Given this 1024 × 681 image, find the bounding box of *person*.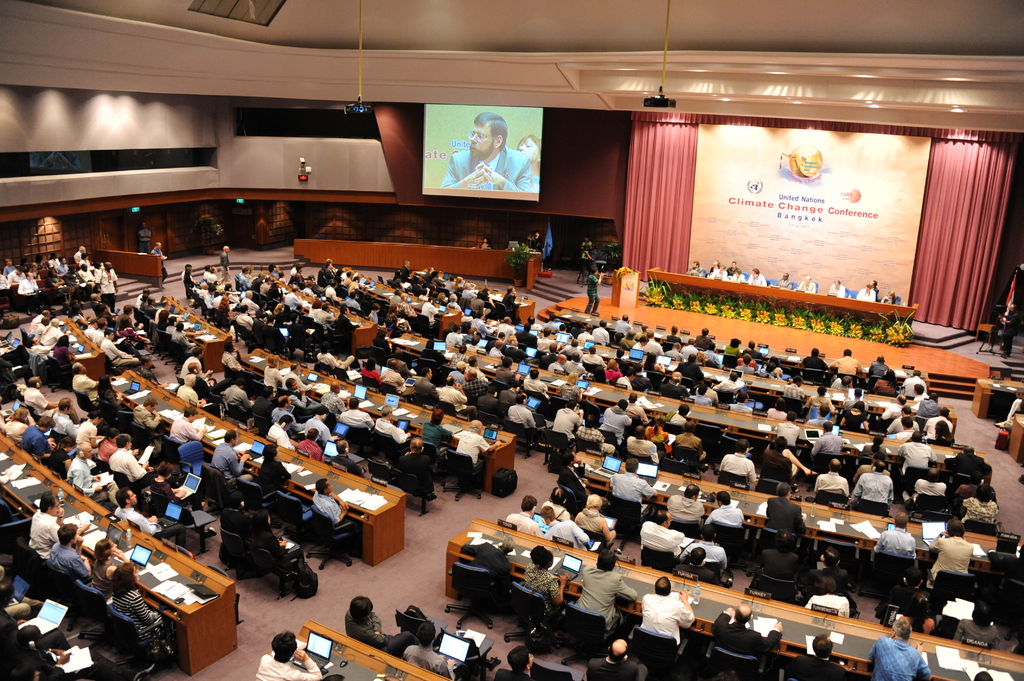
region(895, 426, 933, 488).
